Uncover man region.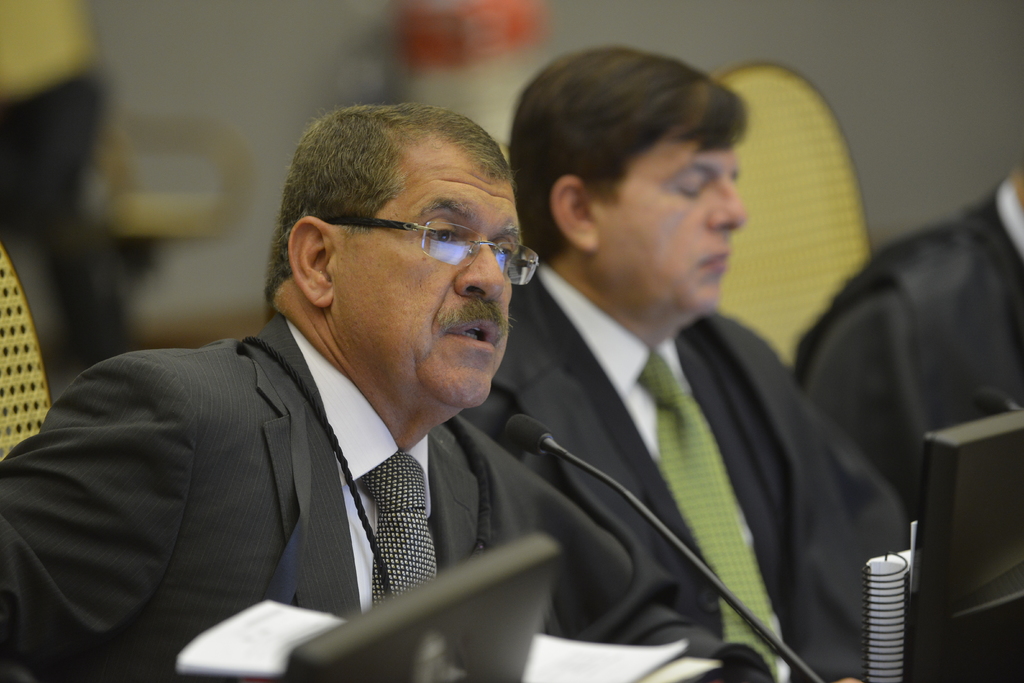
Uncovered: Rect(792, 164, 1023, 529).
